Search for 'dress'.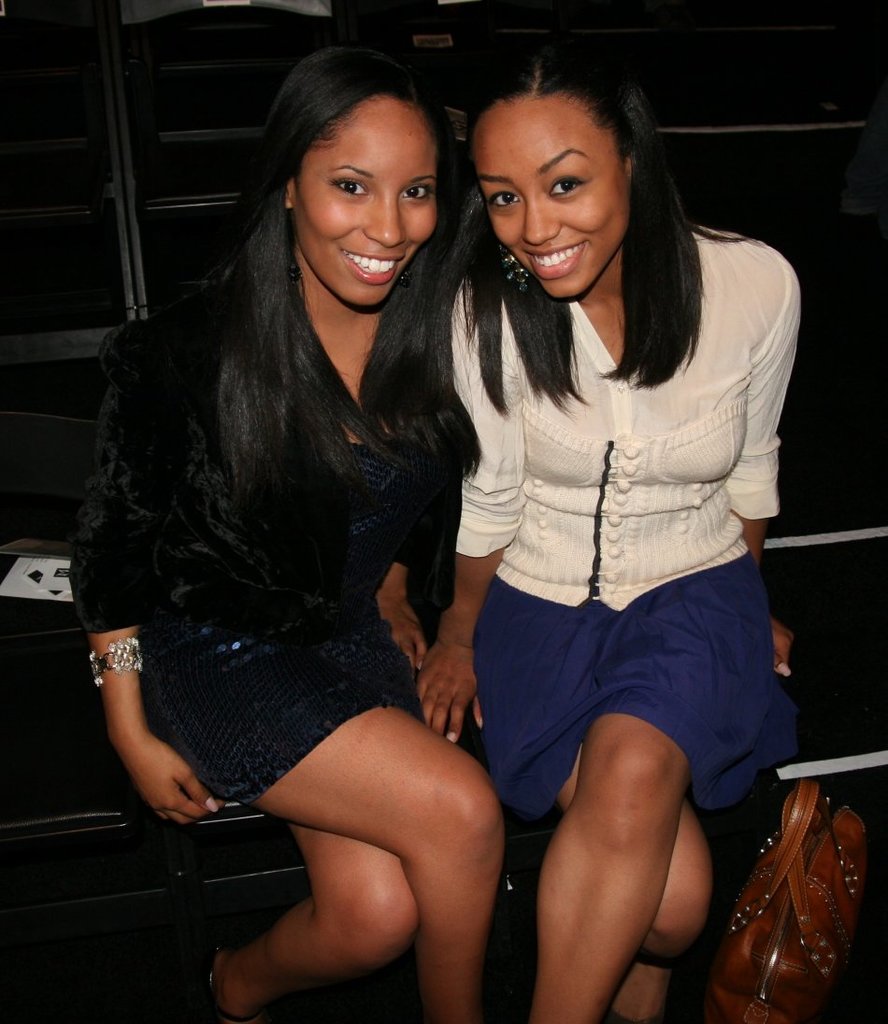
Found at 63:309:439:808.
